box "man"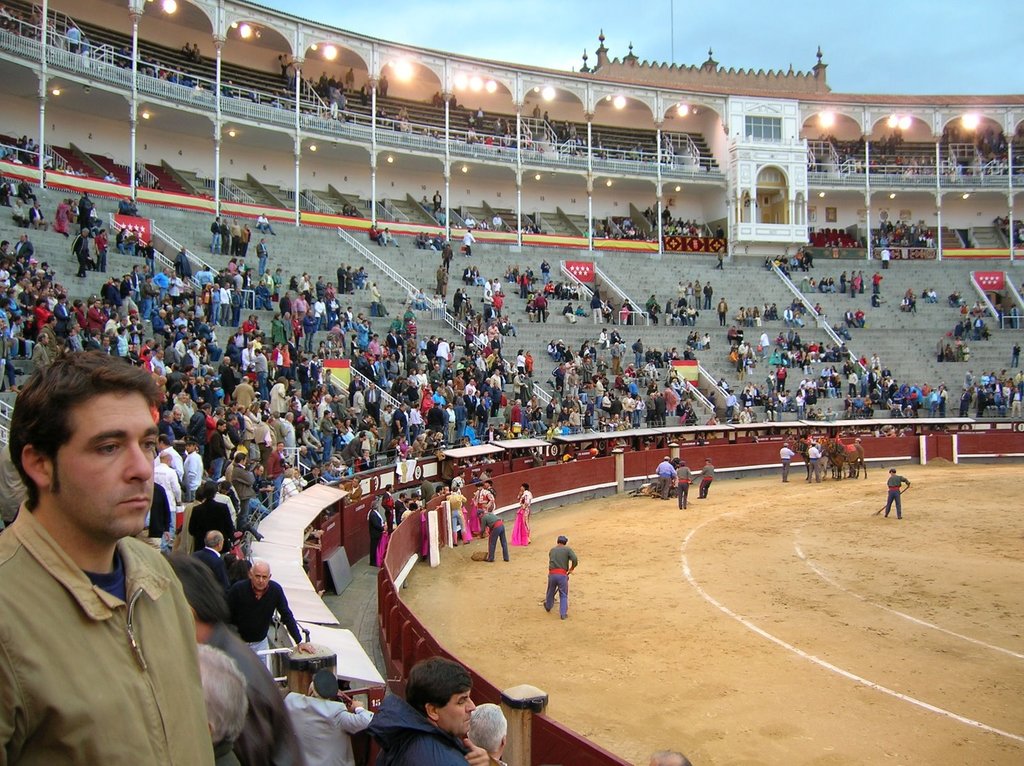
bbox=(71, 26, 79, 52)
